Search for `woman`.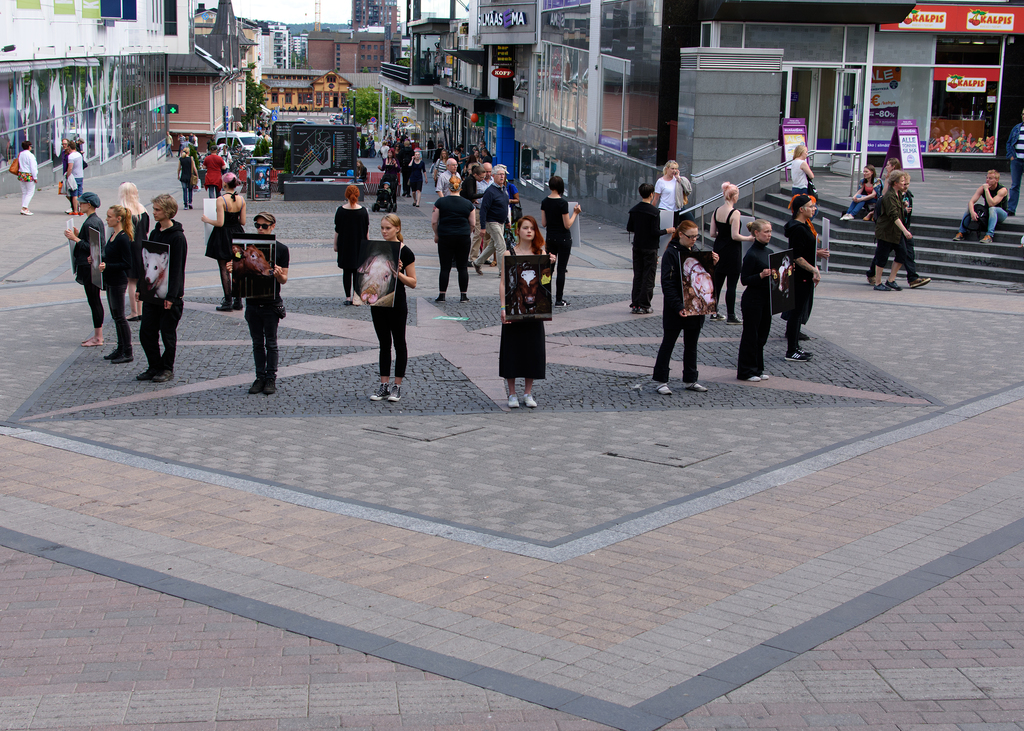
Found at box=[113, 181, 149, 324].
